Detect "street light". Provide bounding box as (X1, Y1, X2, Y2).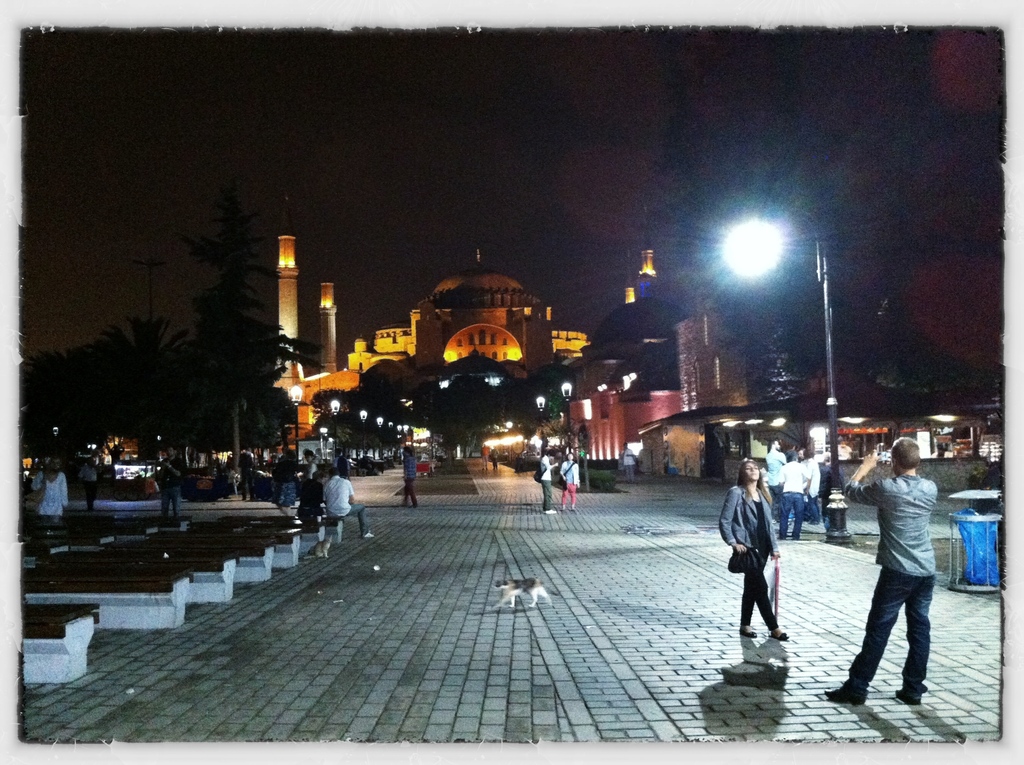
(324, 398, 343, 462).
